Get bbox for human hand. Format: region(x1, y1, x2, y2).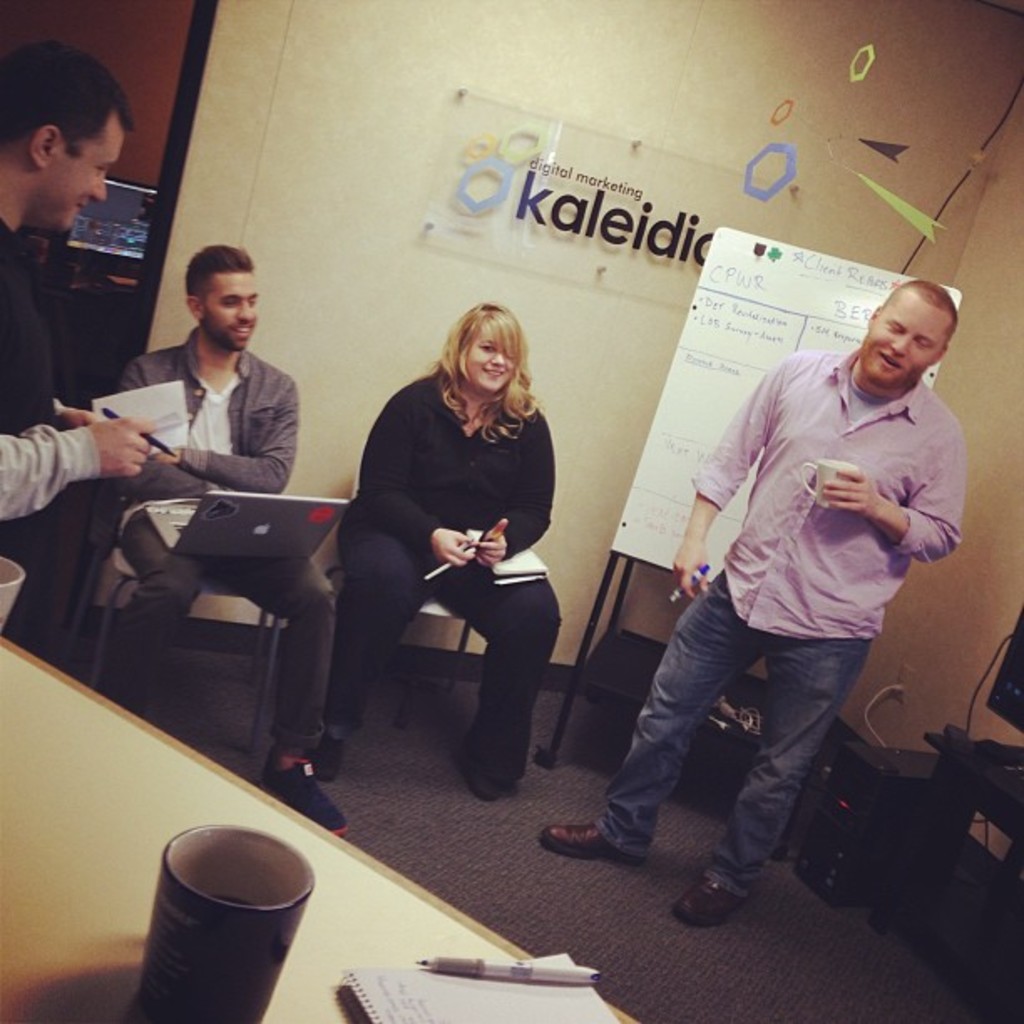
region(147, 445, 181, 468).
